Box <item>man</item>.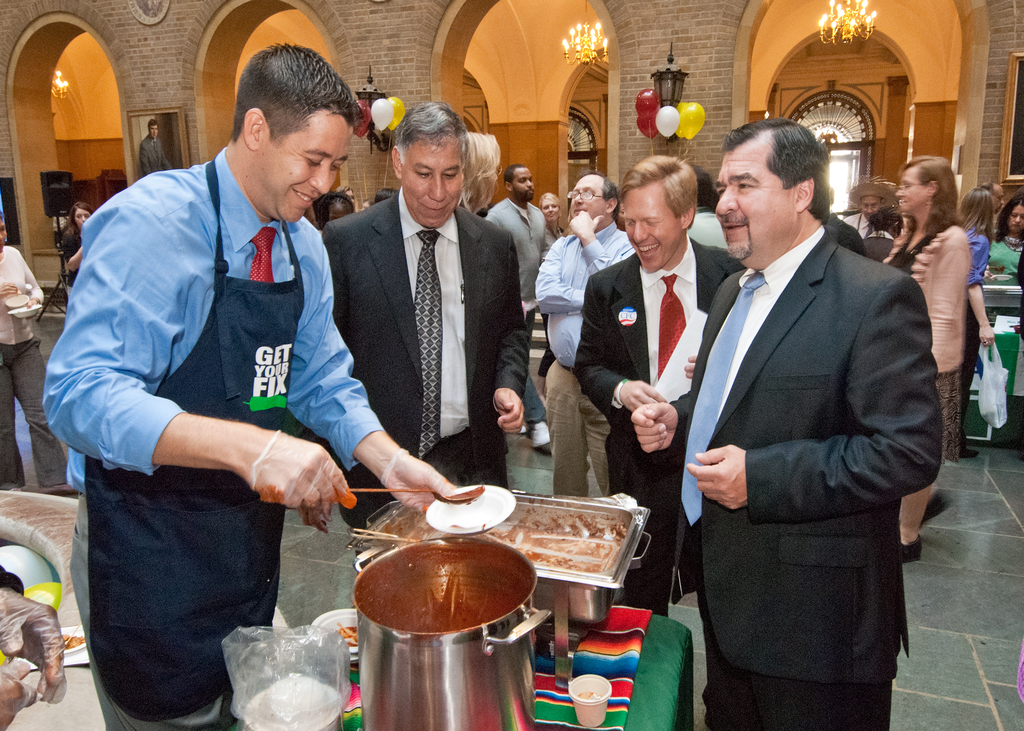
[left=630, top=116, right=943, bottom=730].
